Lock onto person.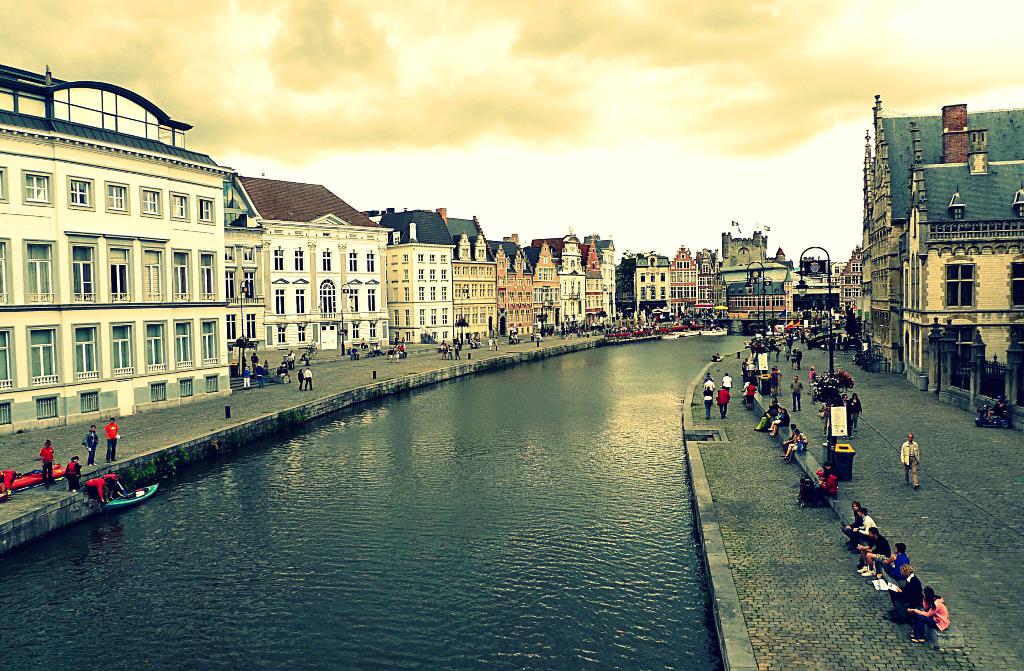
Locked: [x1=285, y1=353, x2=291, y2=369].
